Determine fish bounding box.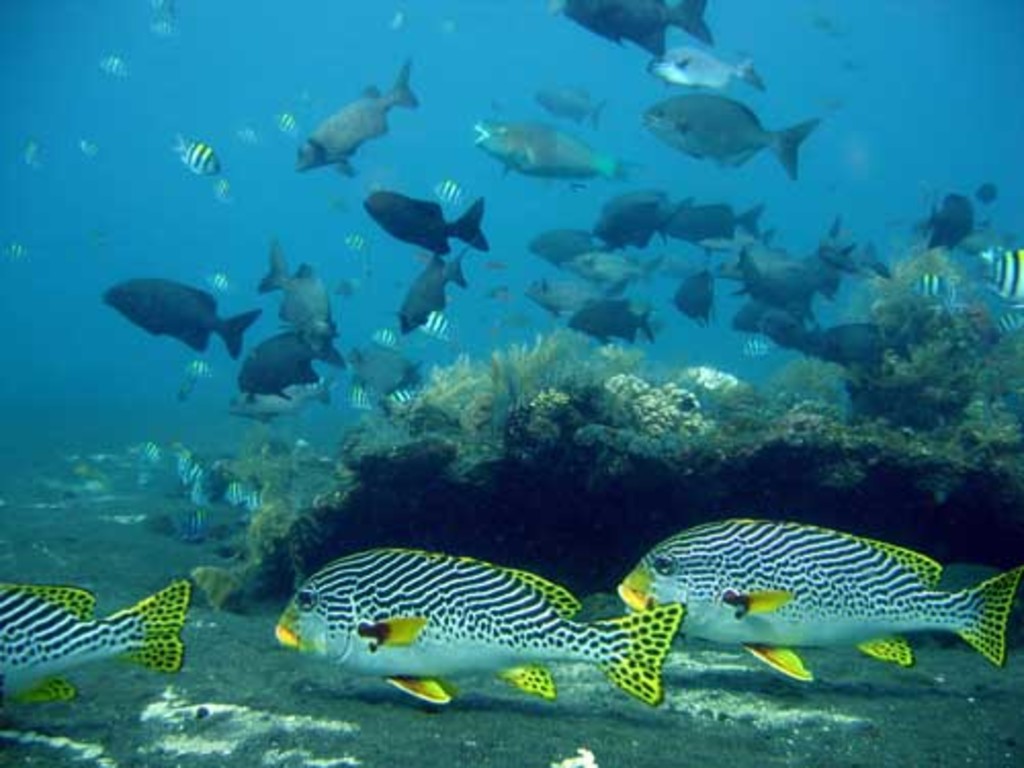
Determined: (left=526, top=268, right=639, bottom=313).
